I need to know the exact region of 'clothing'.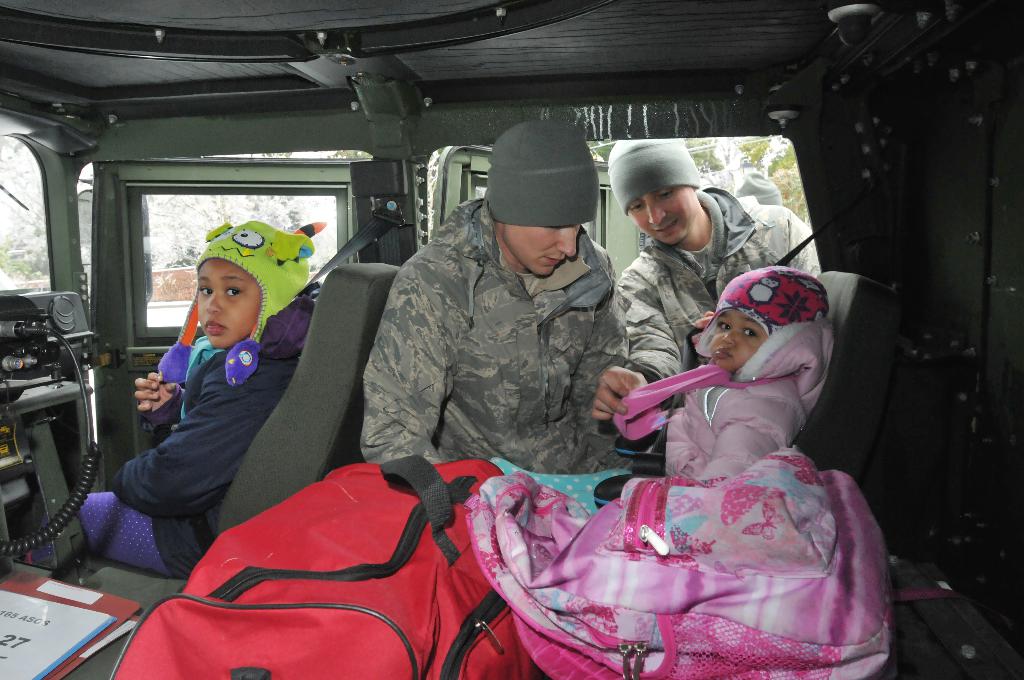
Region: (103,207,332,577).
